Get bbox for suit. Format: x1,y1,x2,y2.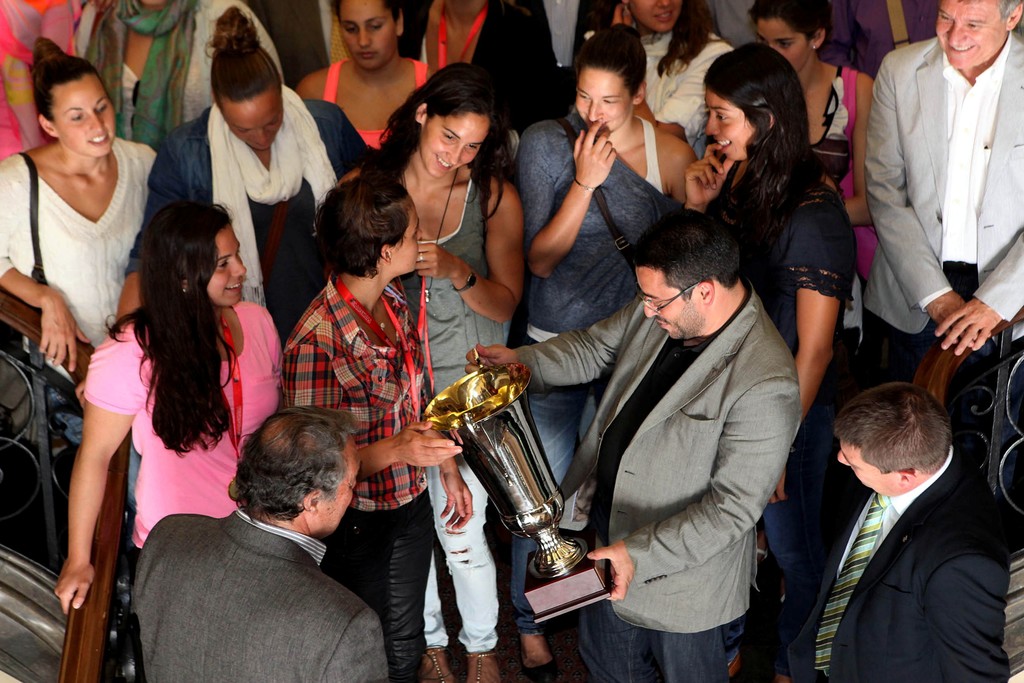
393,0,559,139.
